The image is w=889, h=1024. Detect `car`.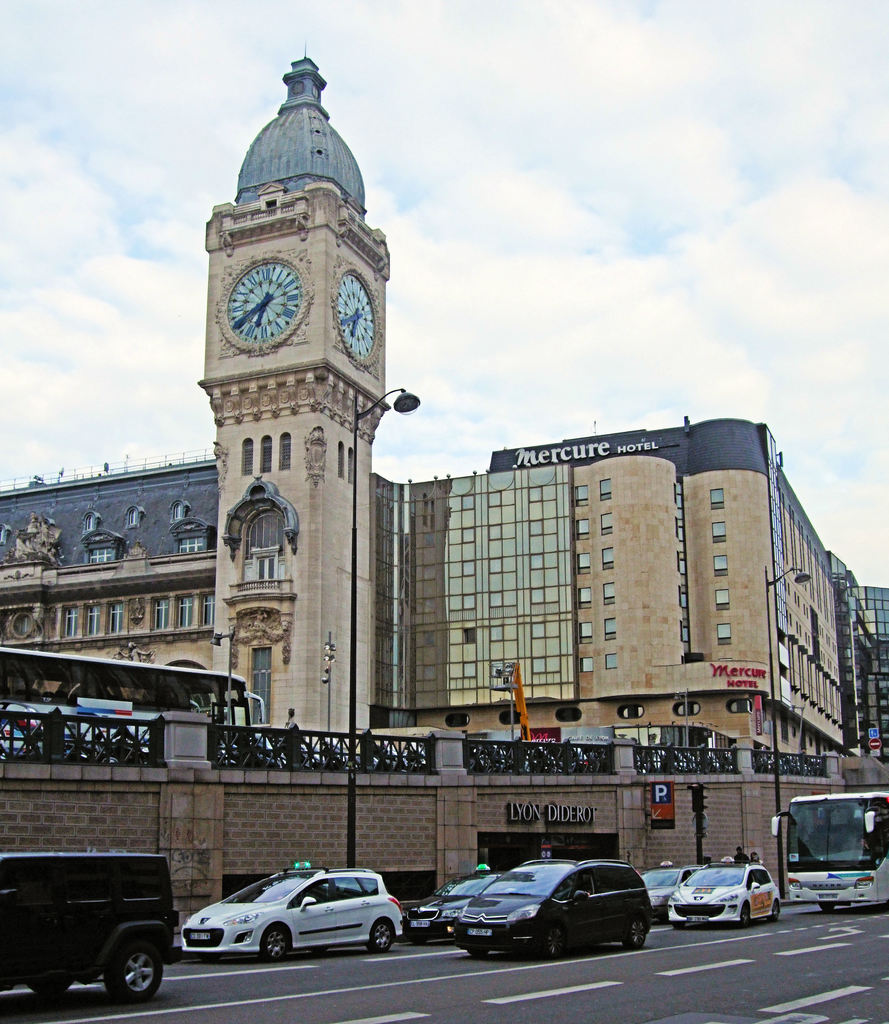
Detection: locate(176, 867, 428, 965).
